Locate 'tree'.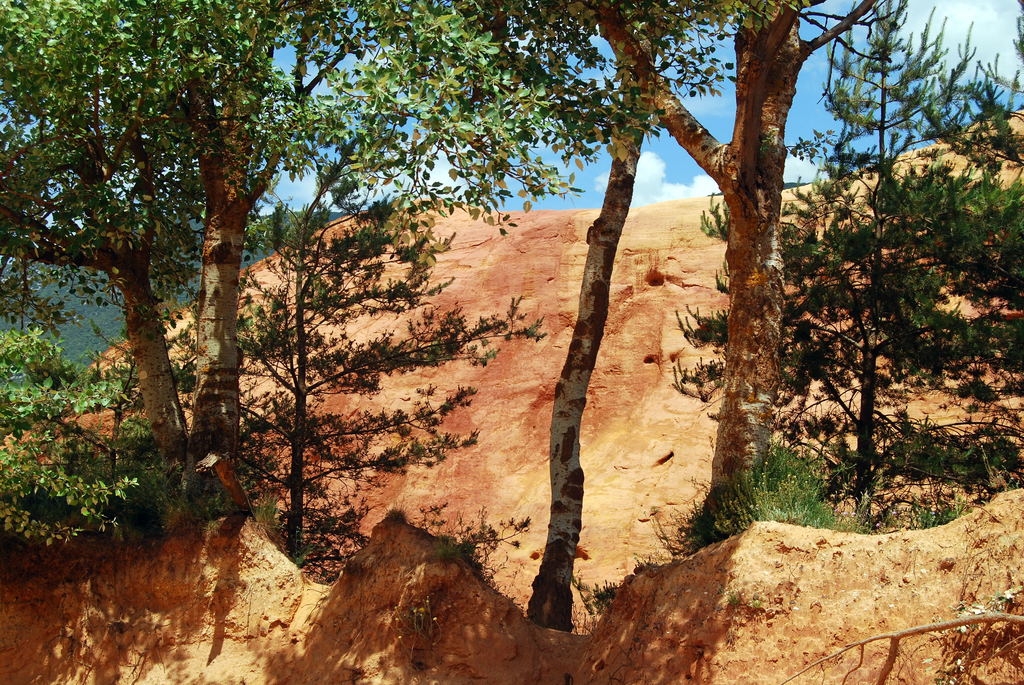
Bounding box: BBox(573, 0, 871, 541).
